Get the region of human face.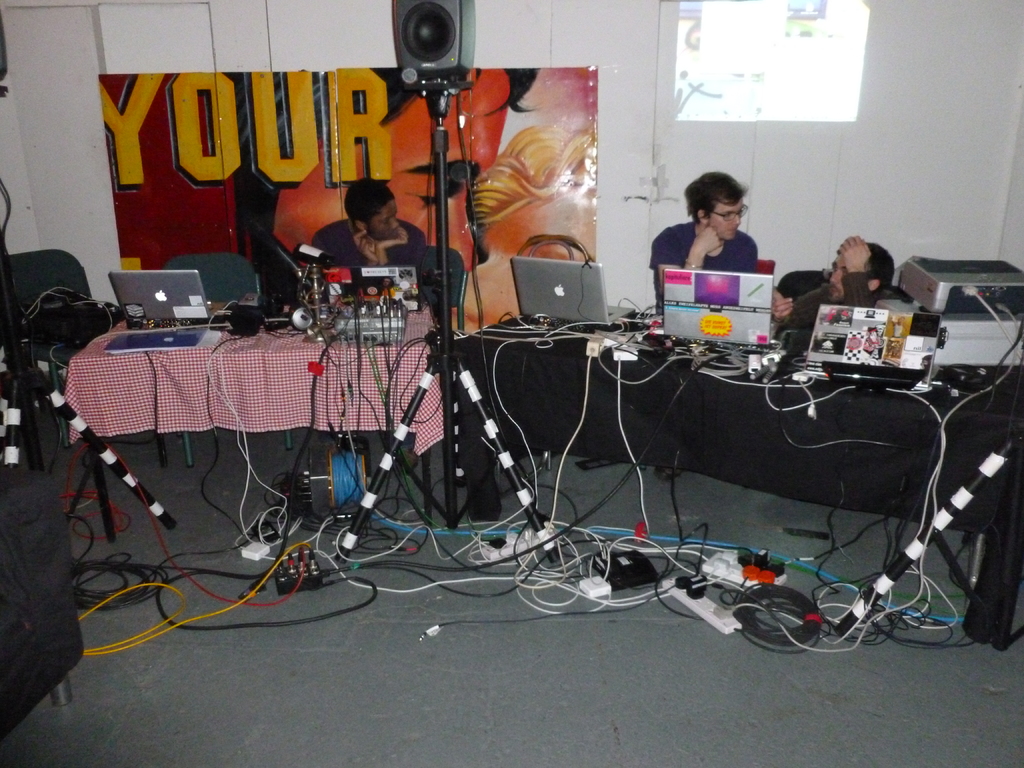
<box>708,202,742,239</box>.
